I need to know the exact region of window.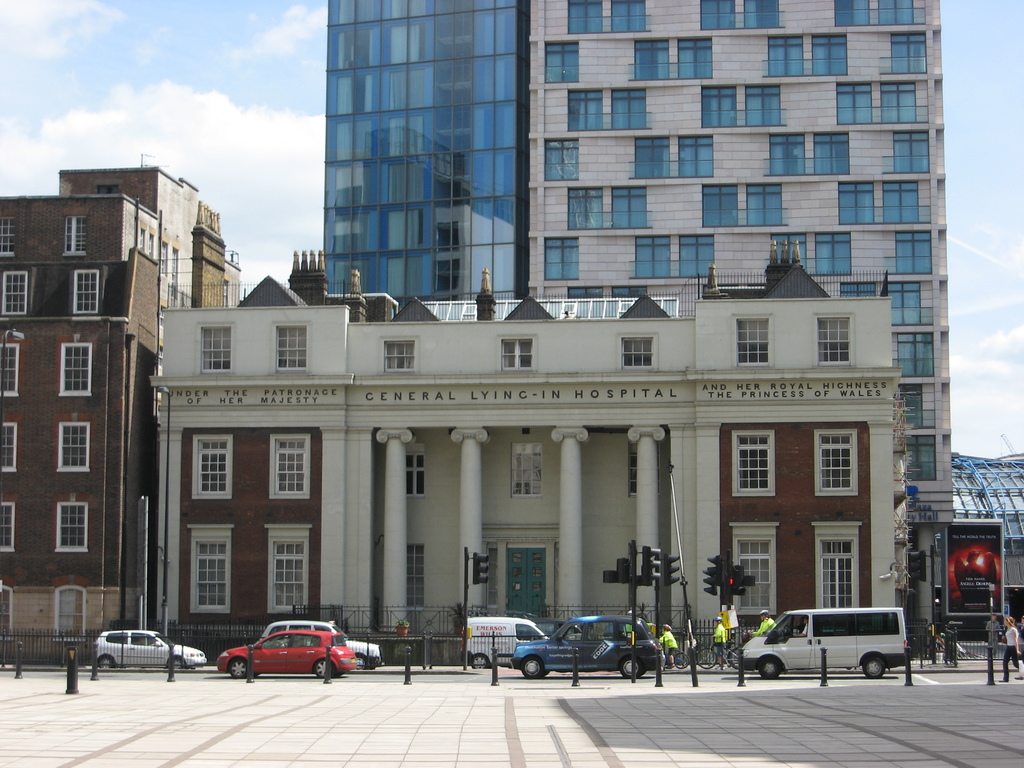
Region: box=[99, 188, 125, 196].
